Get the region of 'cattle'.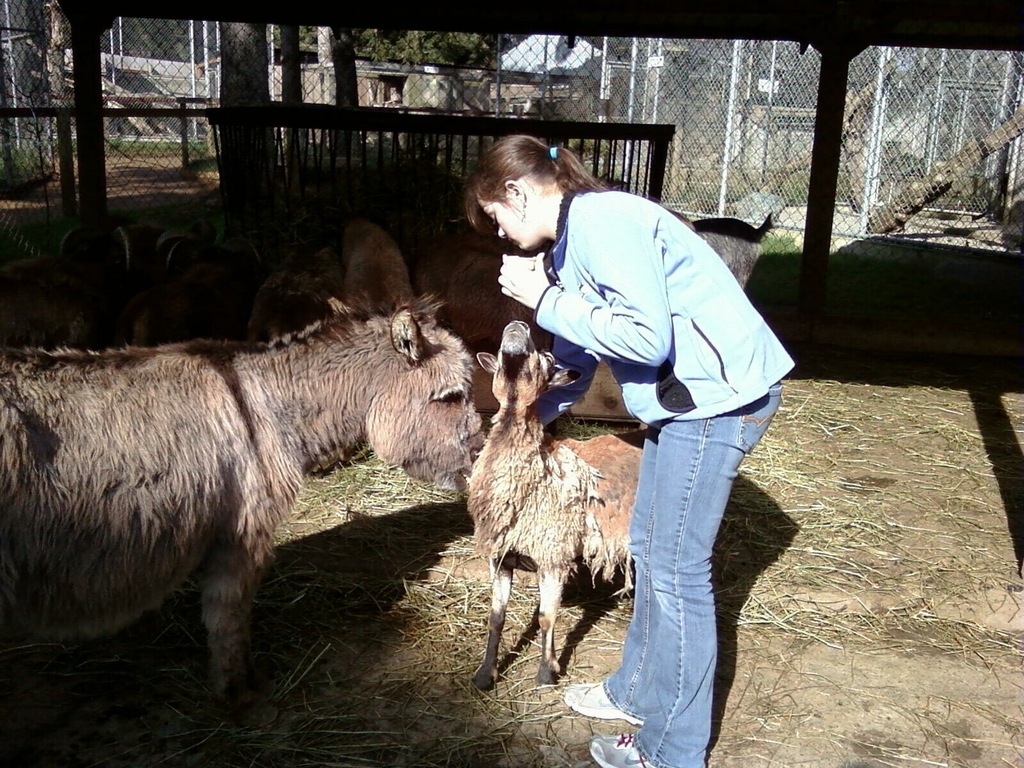
select_region(173, 227, 287, 346).
